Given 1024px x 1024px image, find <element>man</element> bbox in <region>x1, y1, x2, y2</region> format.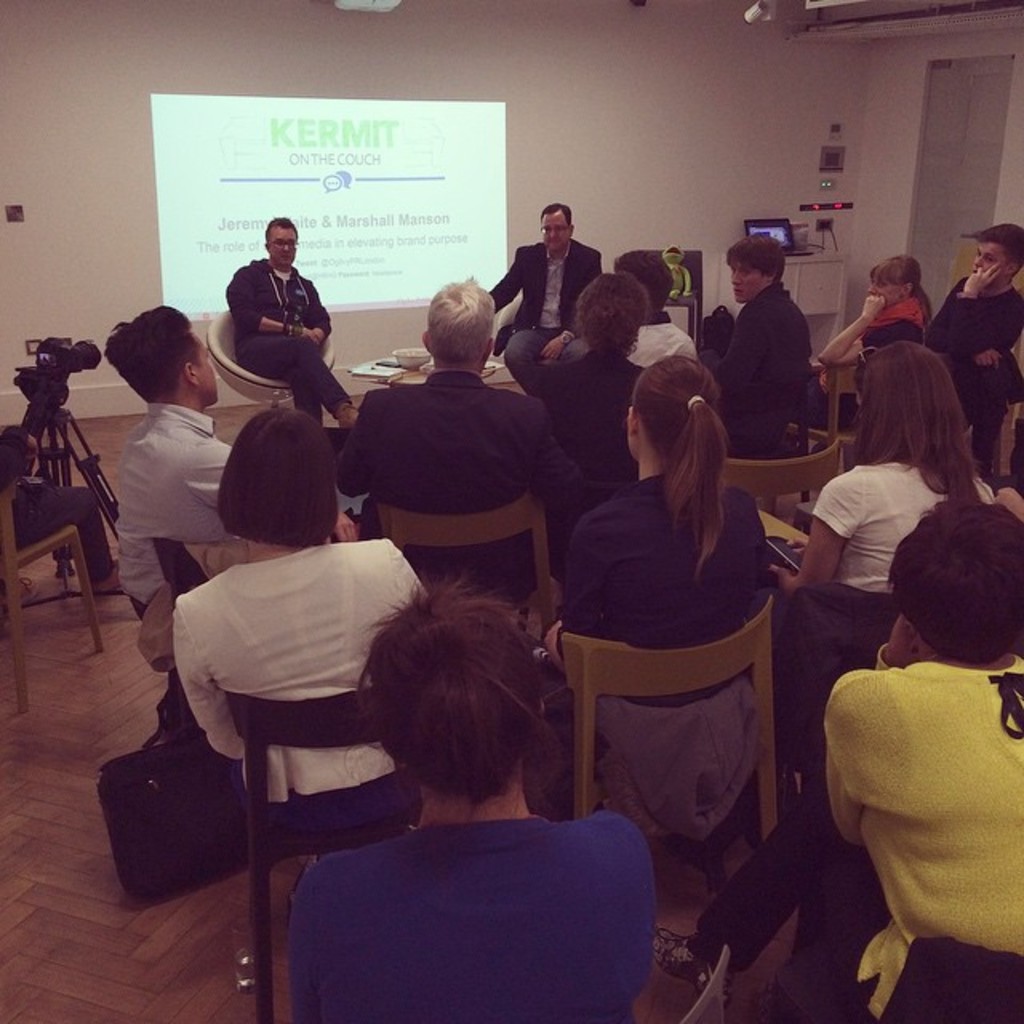
<region>336, 275, 584, 587</region>.
